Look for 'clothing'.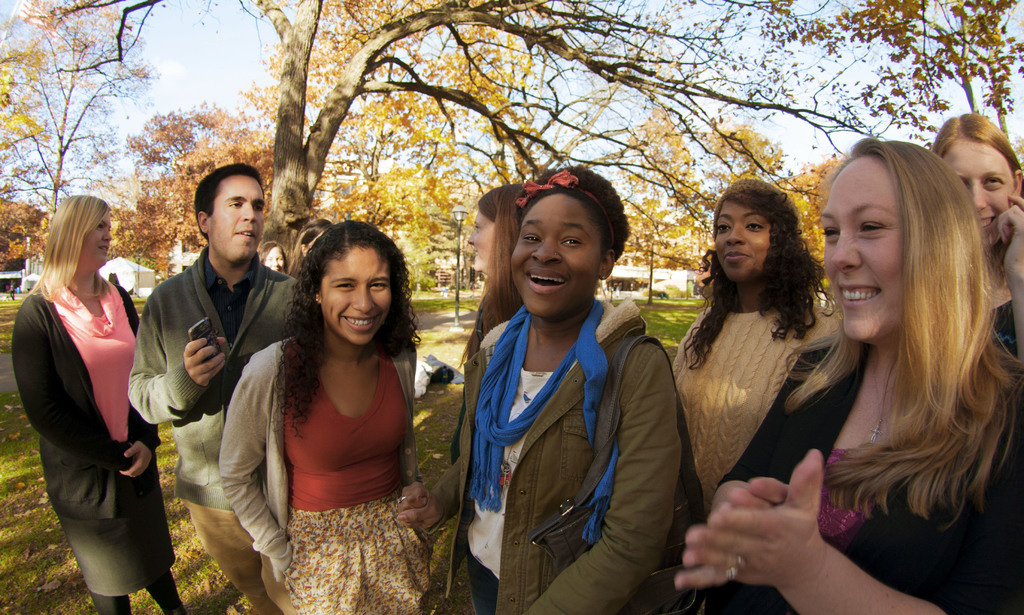
Found: (left=216, top=321, right=425, bottom=567).
